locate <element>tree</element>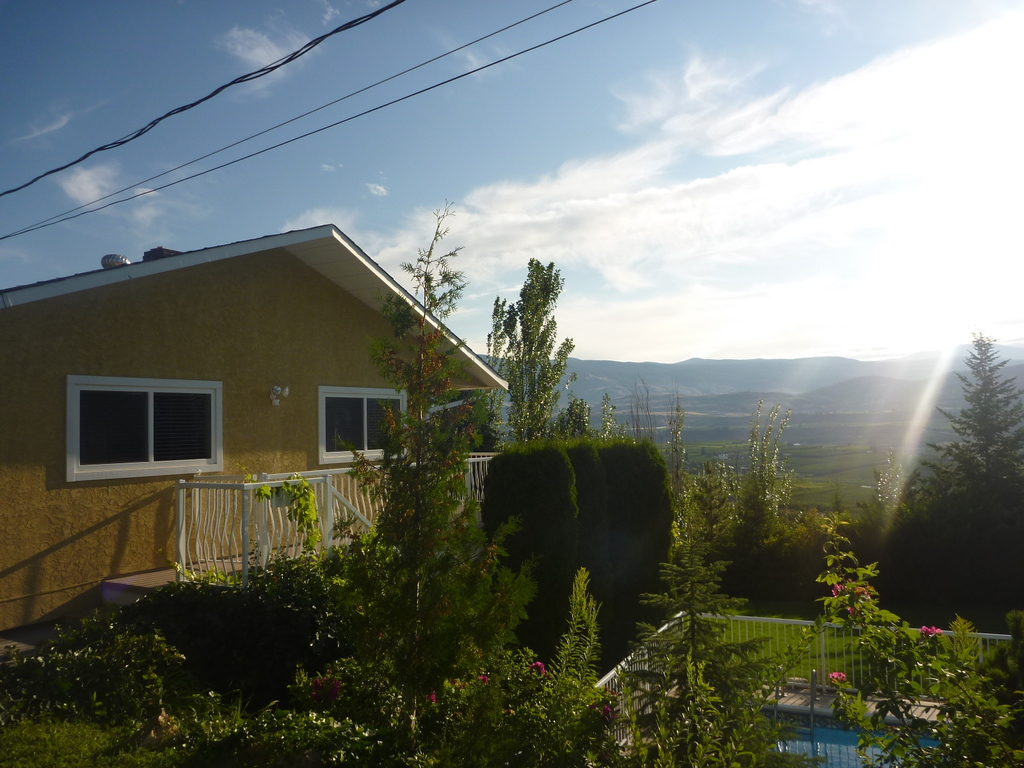
362 196 534 681
